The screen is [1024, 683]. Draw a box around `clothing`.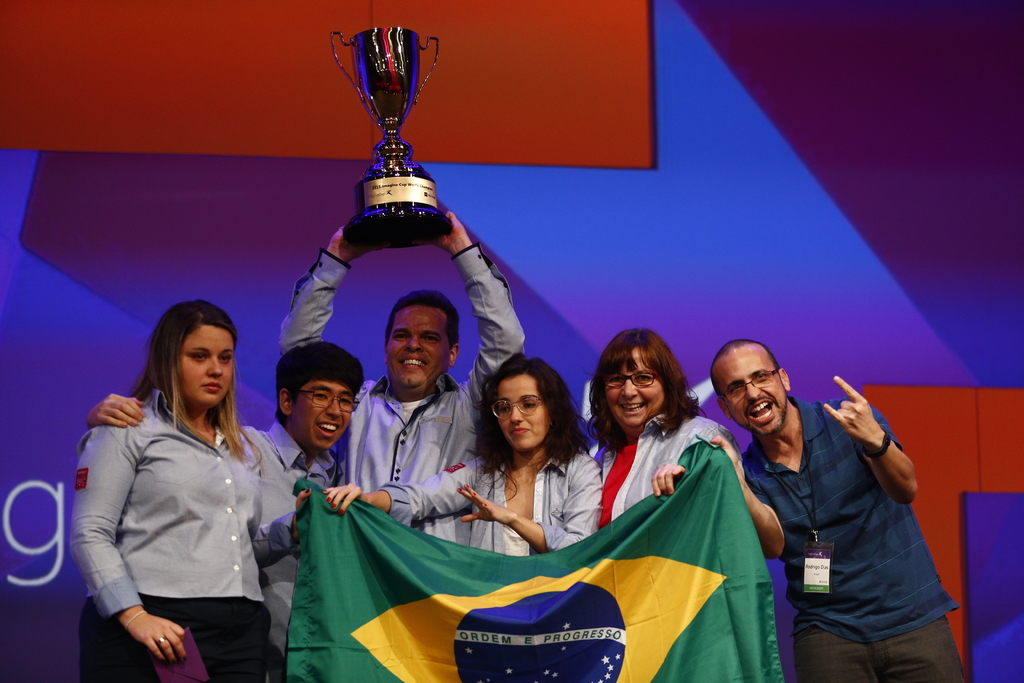
x1=74 y1=365 x2=284 y2=666.
